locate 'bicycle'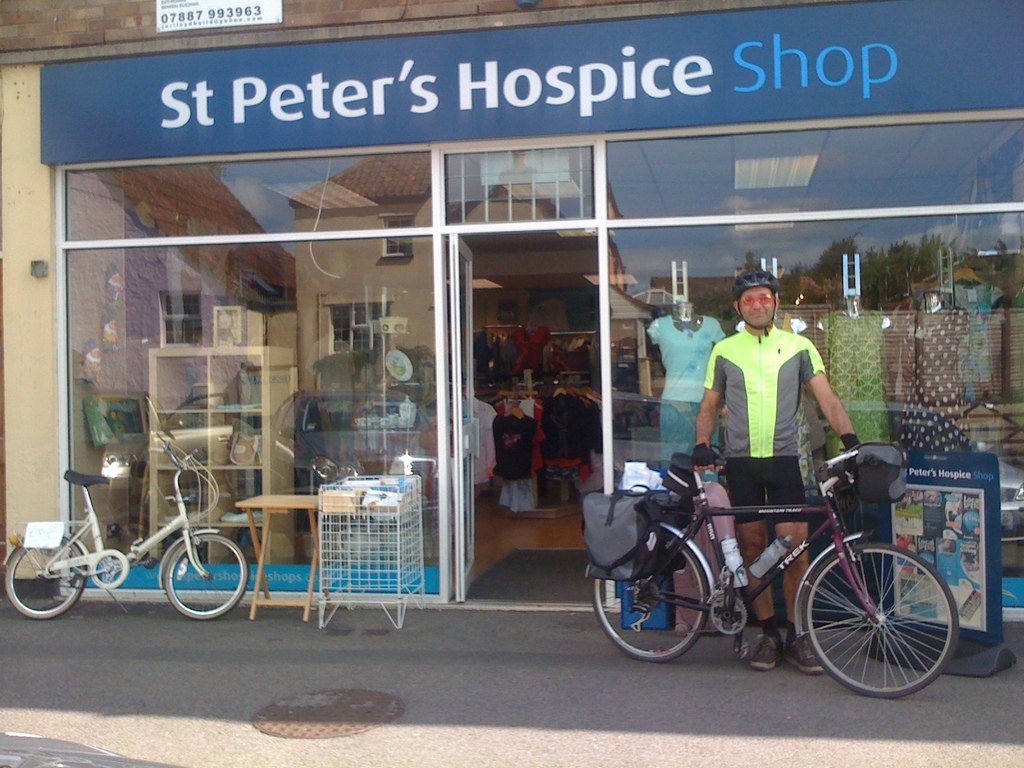
582/442/959/702
